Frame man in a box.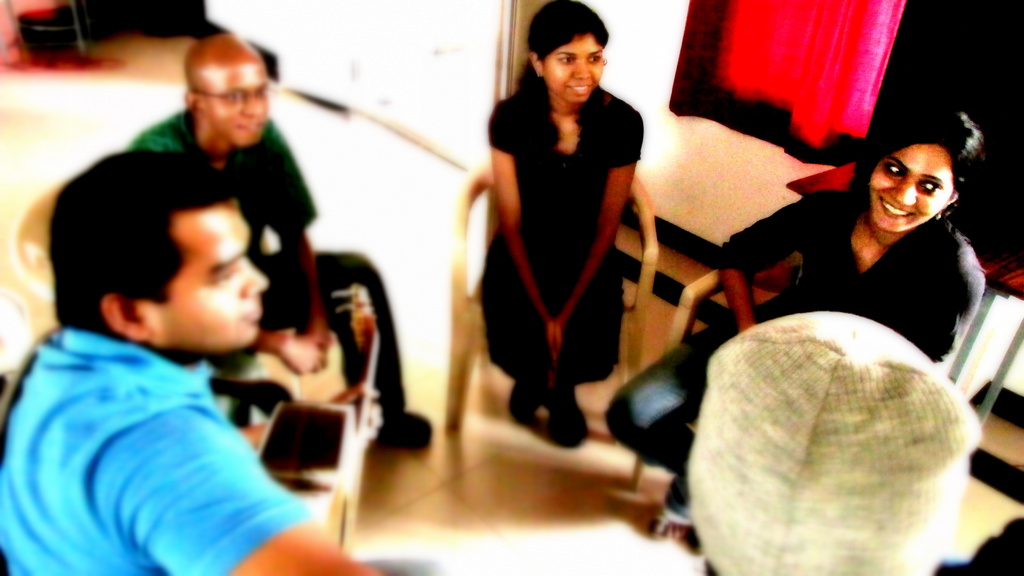
123 33 430 458.
